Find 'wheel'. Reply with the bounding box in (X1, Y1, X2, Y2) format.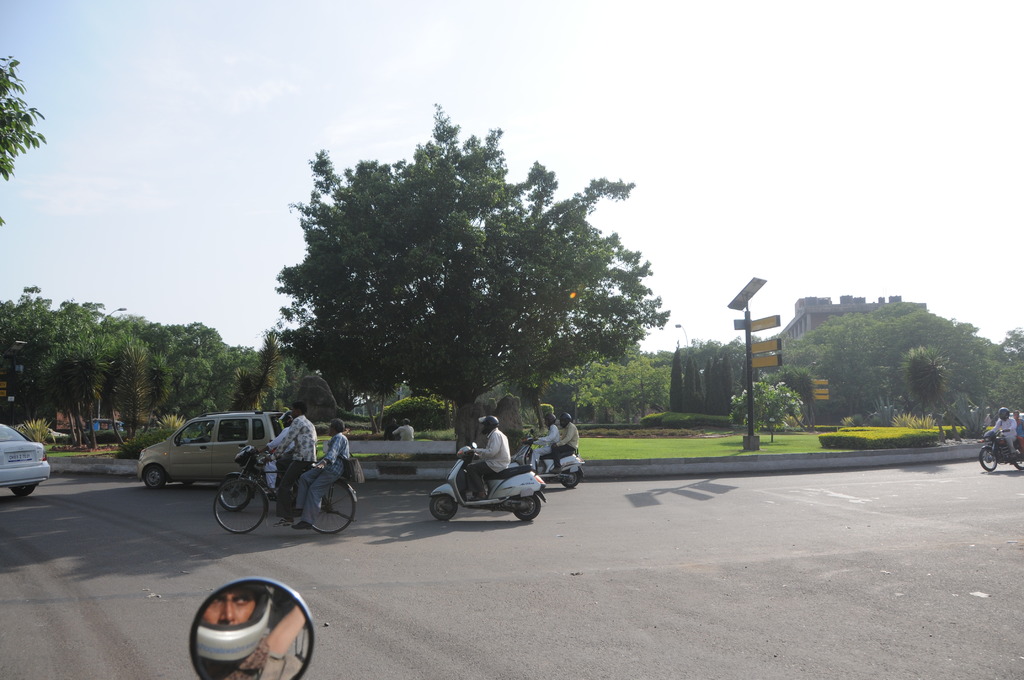
(218, 474, 252, 513).
